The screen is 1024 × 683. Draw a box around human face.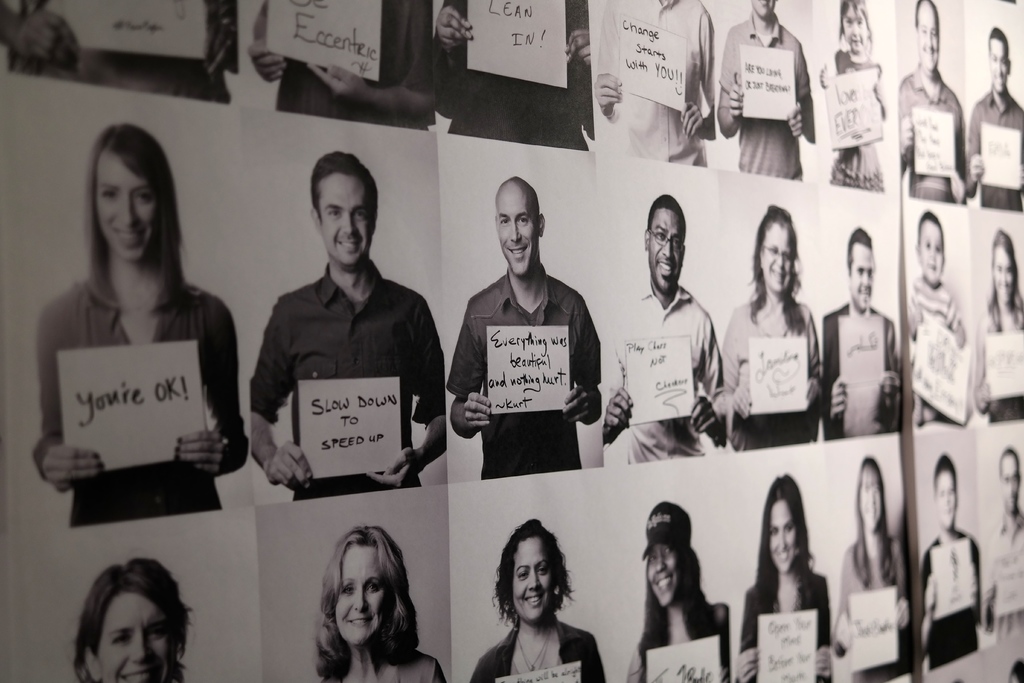
(x1=988, y1=249, x2=1012, y2=304).
